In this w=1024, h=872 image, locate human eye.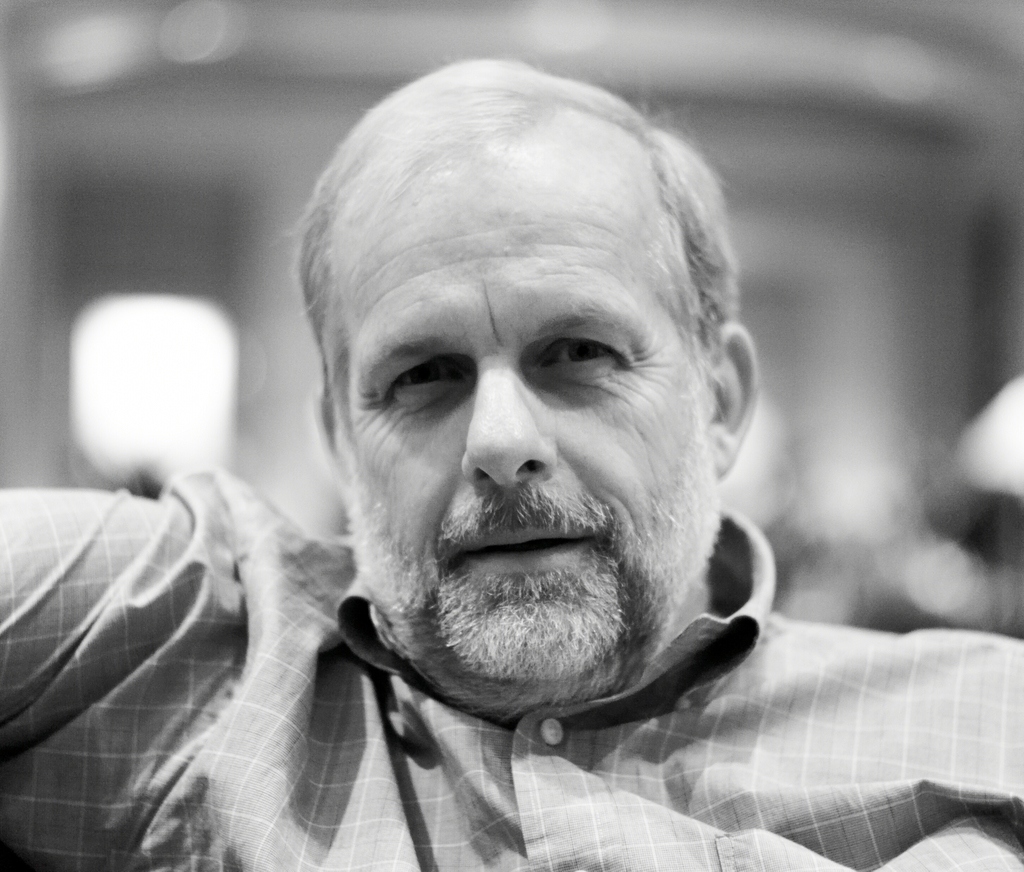
Bounding box: region(383, 351, 474, 399).
